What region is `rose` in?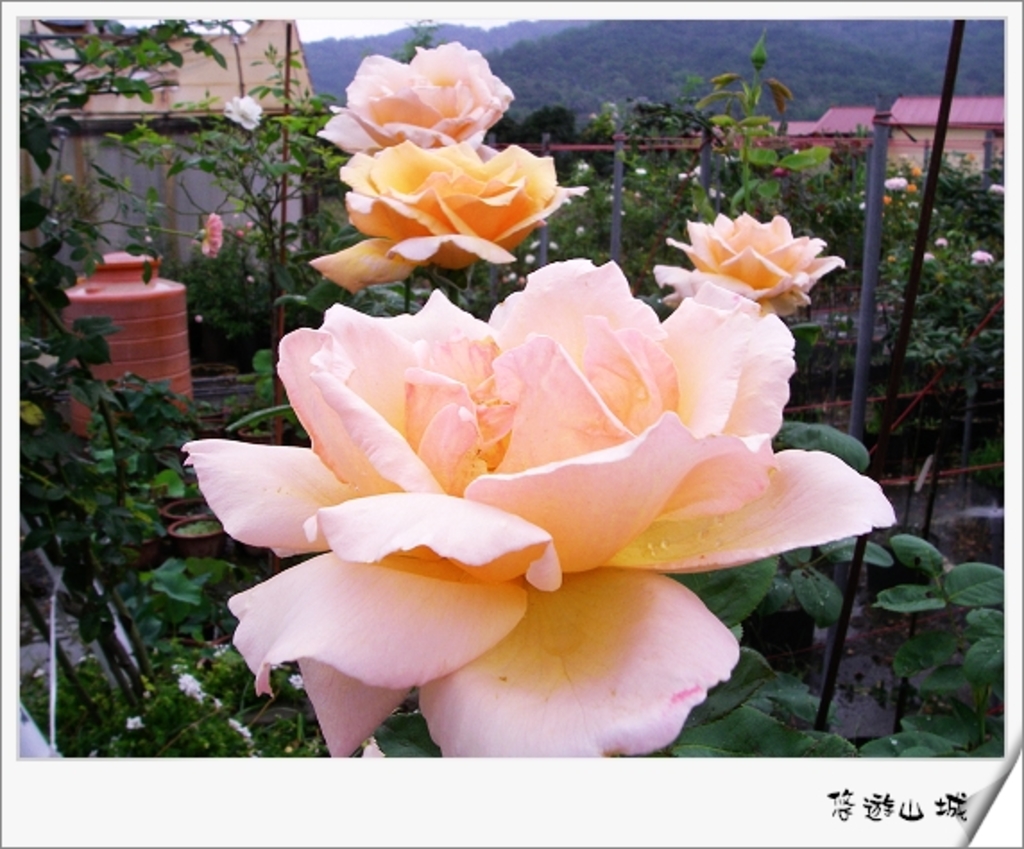
(x1=974, y1=249, x2=992, y2=269).
